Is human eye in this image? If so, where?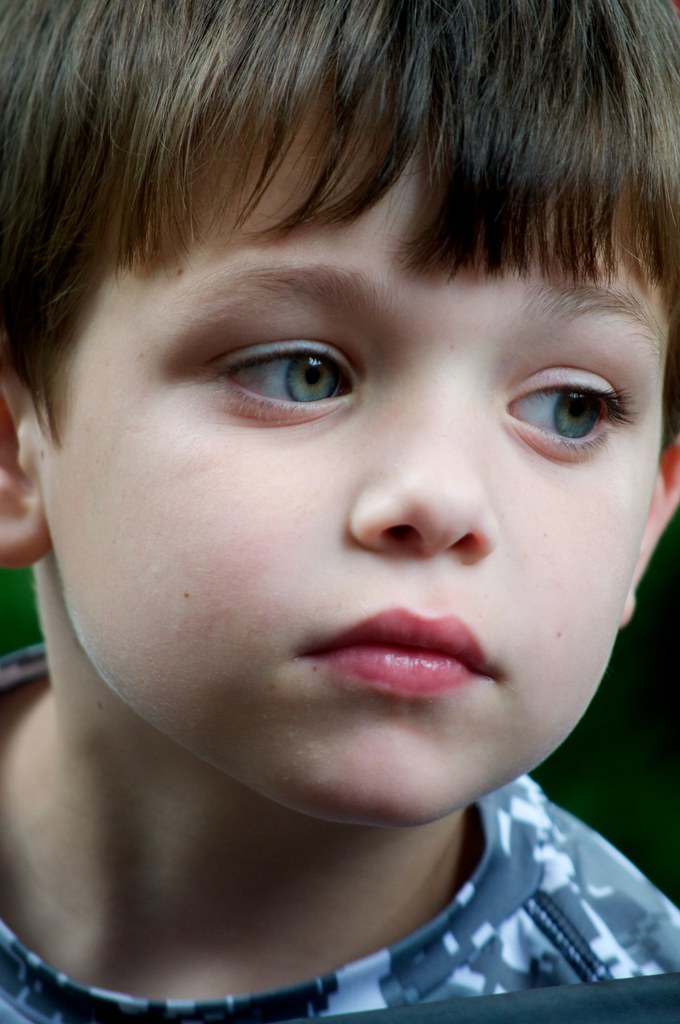
Yes, at locate(495, 362, 638, 465).
